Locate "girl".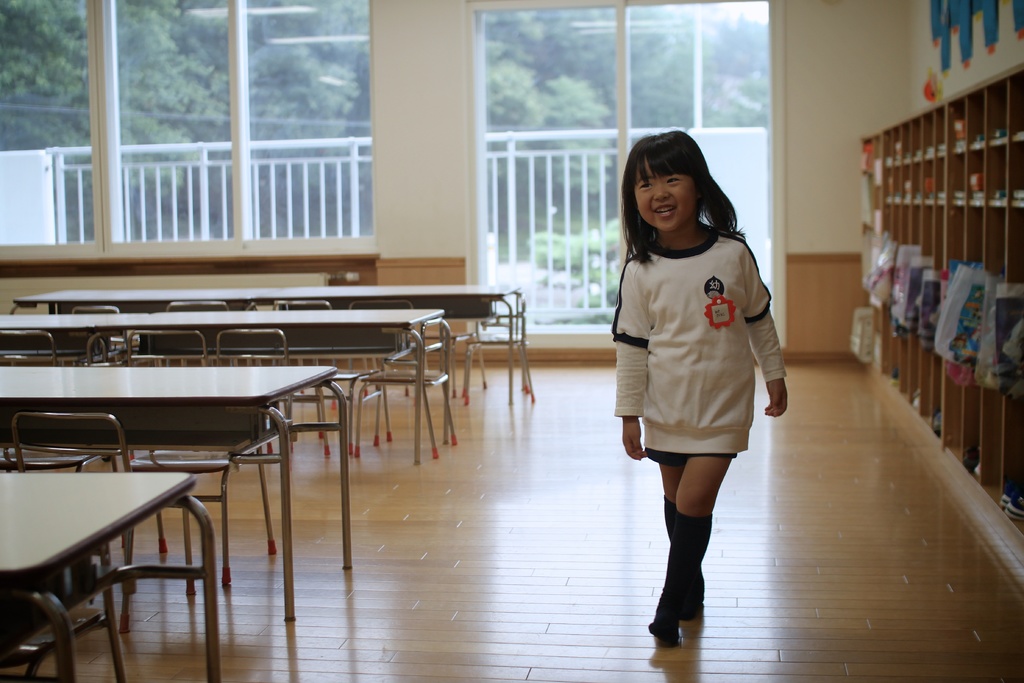
Bounding box: <box>612,129,788,633</box>.
